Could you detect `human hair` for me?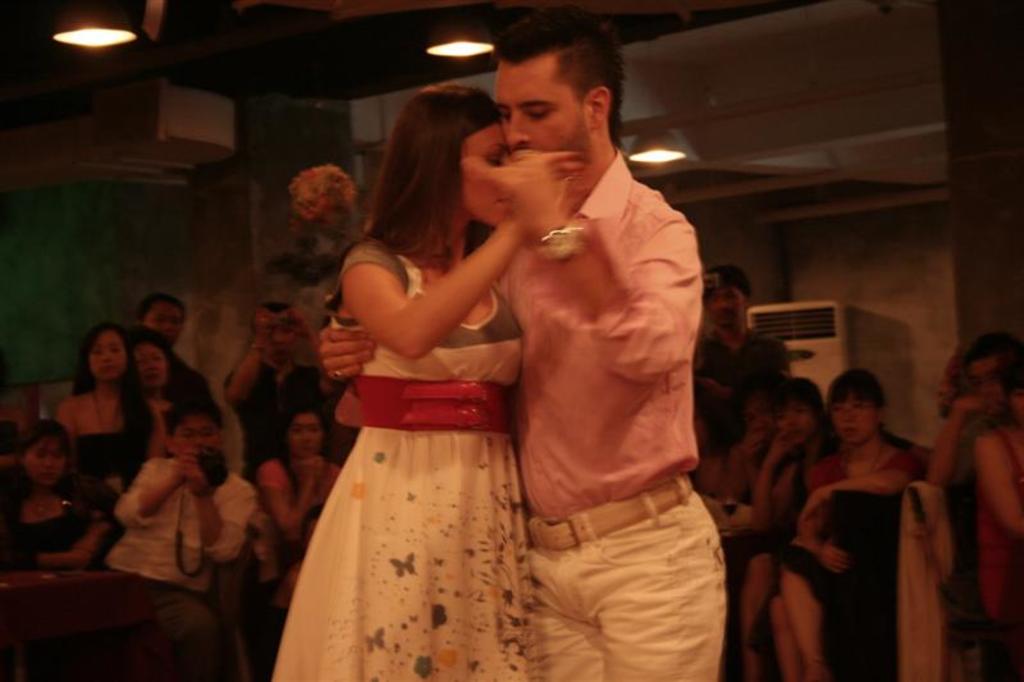
Detection result: box=[287, 166, 355, 225].
